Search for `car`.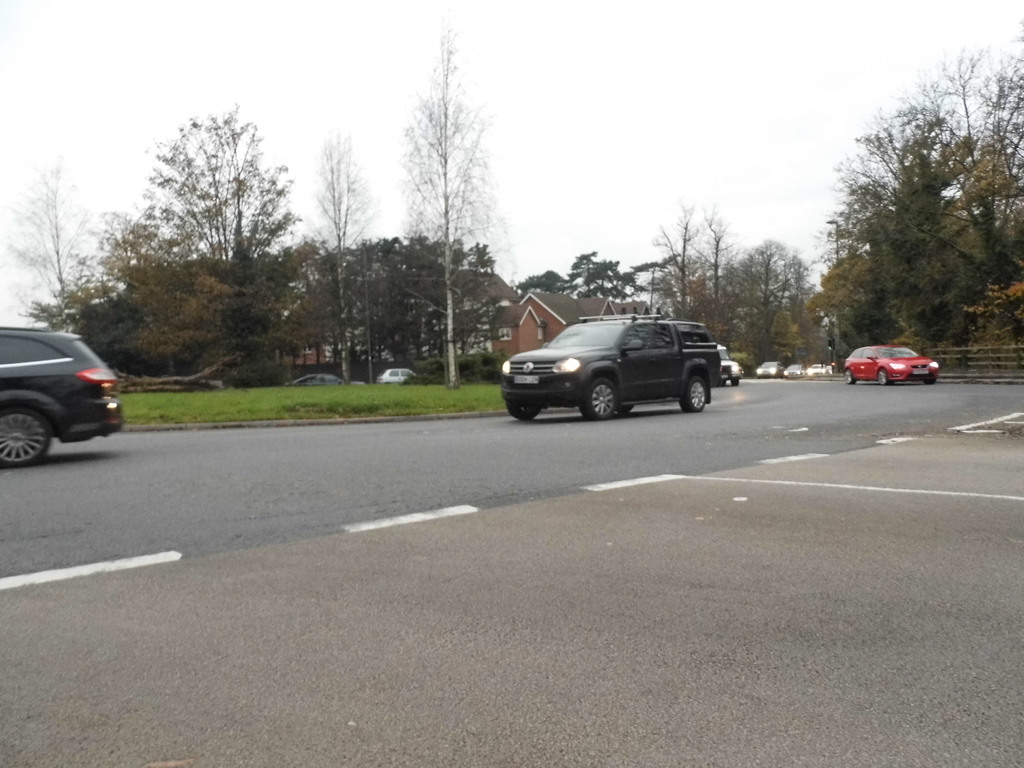
Found at <region>721, 348, 735, 386</region>.
